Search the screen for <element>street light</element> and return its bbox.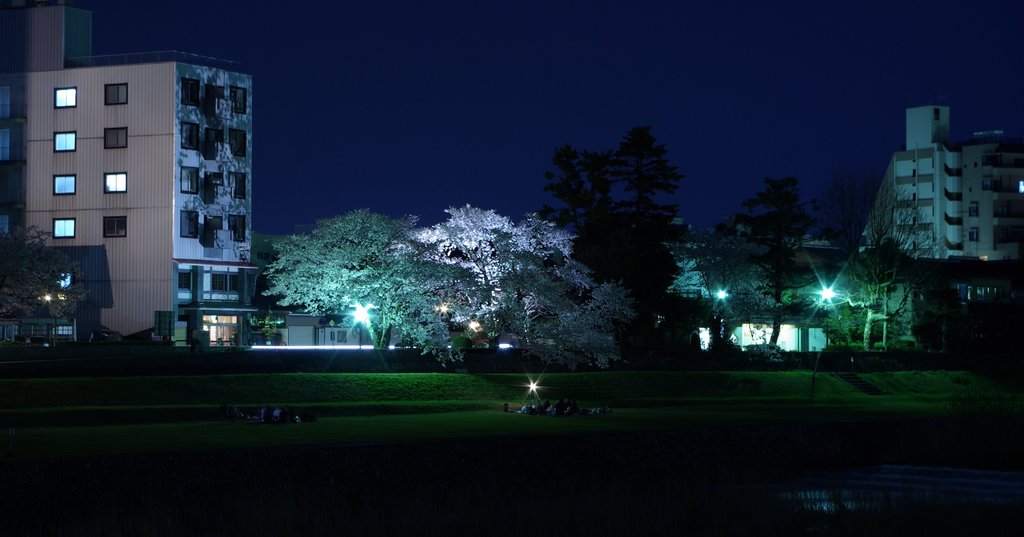
Found: rect(814, 283, 833, 299).
